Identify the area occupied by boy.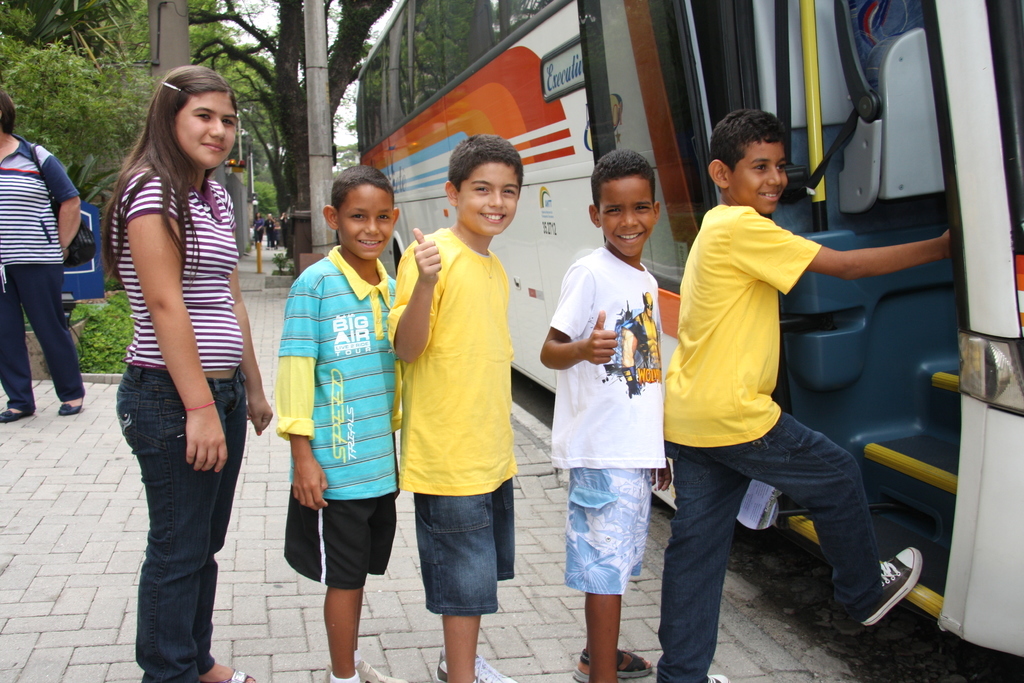
Area: x1=653 y1=111 x2=970 y2=681.
